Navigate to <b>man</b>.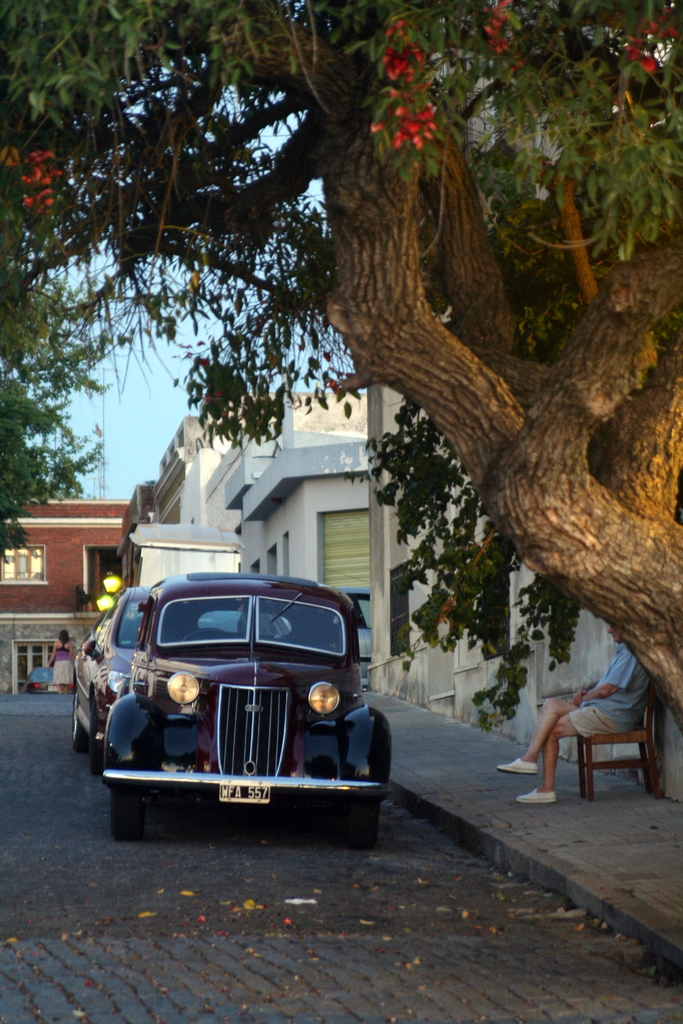
Navigation target: [x1=497, y1=621, x2=654, y2=805].
